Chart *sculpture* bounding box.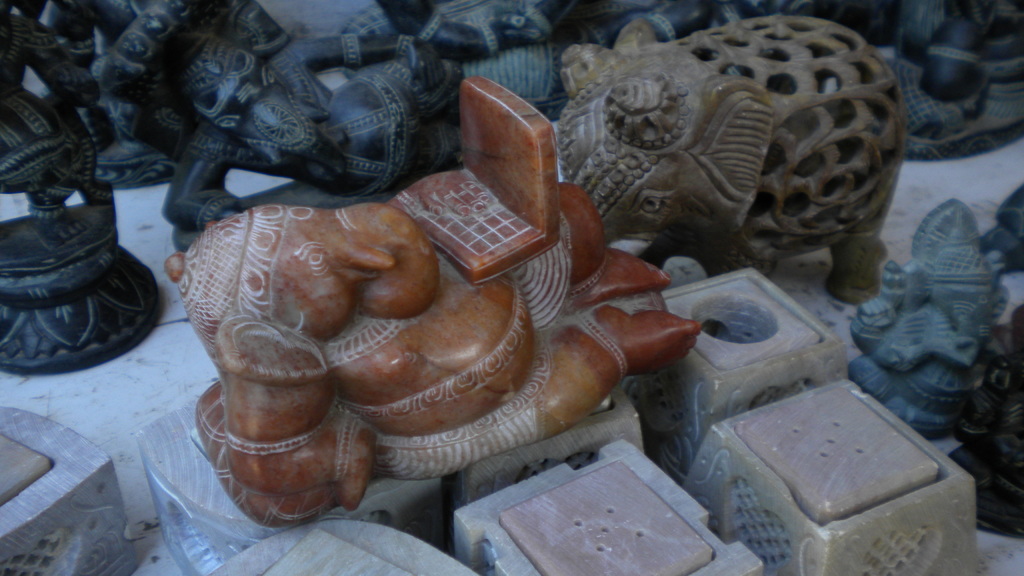
Charted: (left=155, top=0, right=739, bottom=254).
